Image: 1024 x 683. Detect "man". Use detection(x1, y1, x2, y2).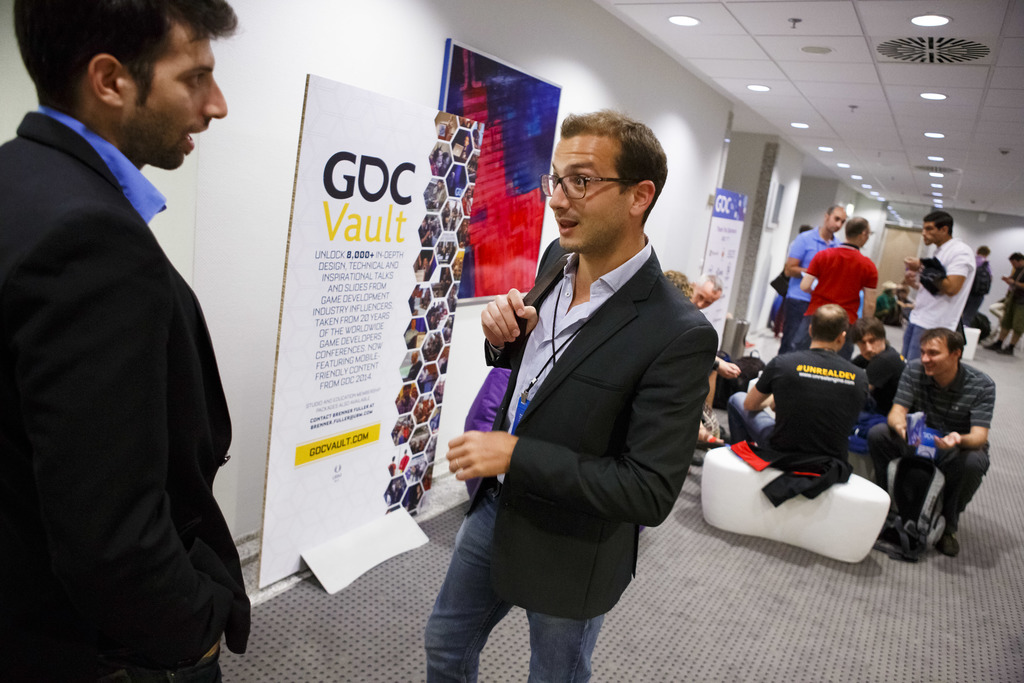
detection(982, 248, 1023, 358).
